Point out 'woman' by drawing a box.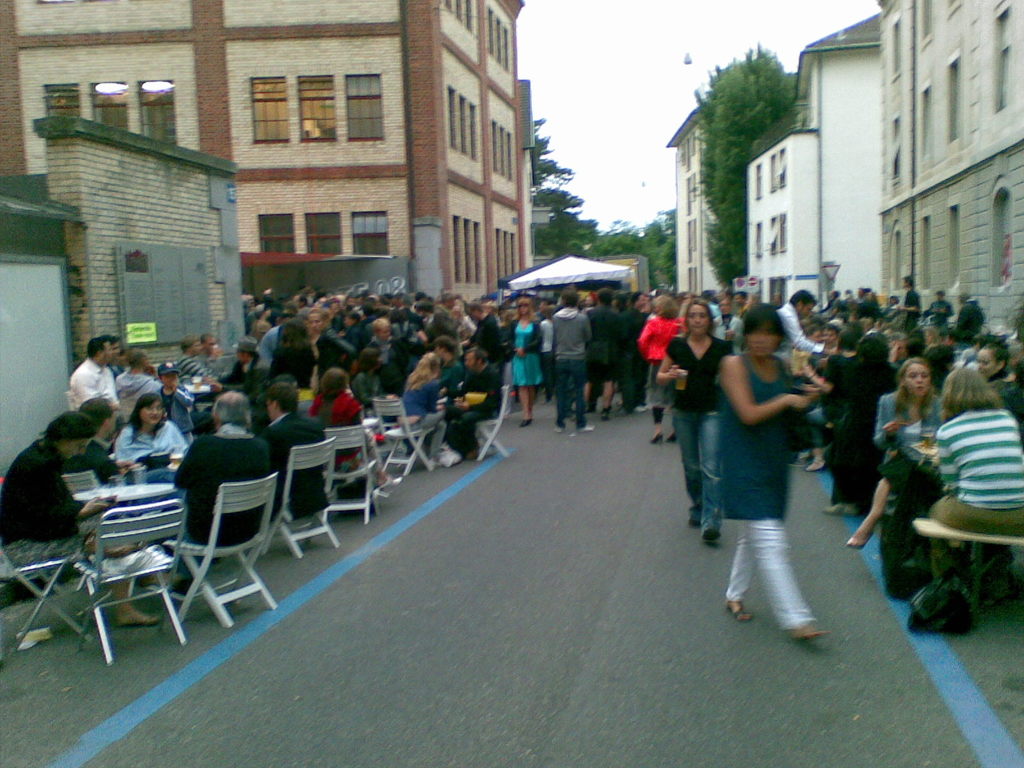
[842, 362, 940, 549].
